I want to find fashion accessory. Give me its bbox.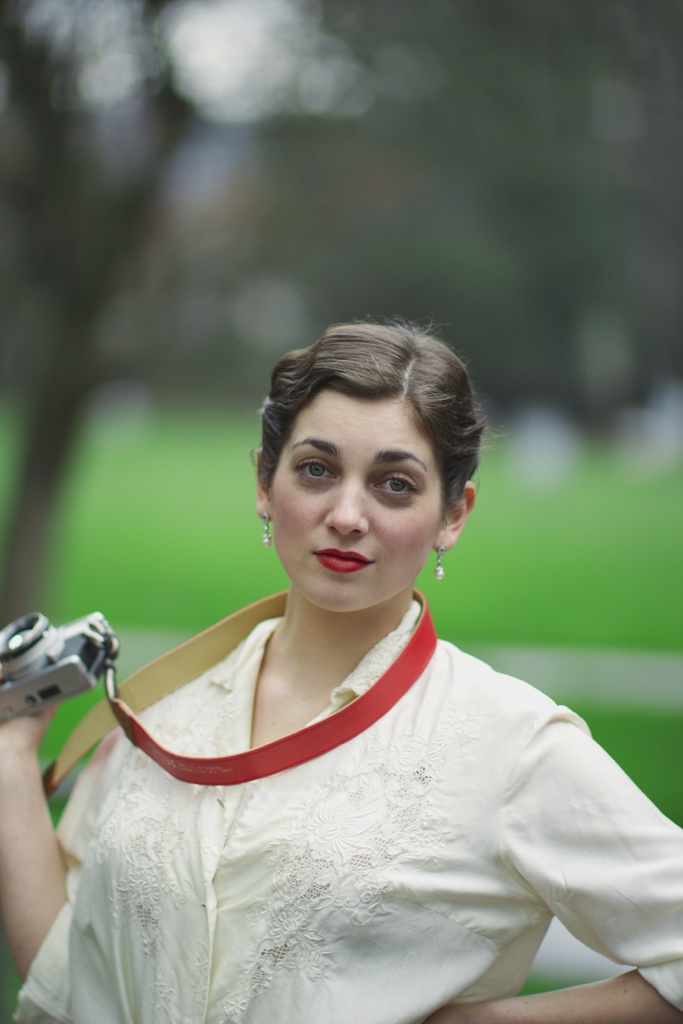
[x1=432, y1=542, x2=447, y2=586].
